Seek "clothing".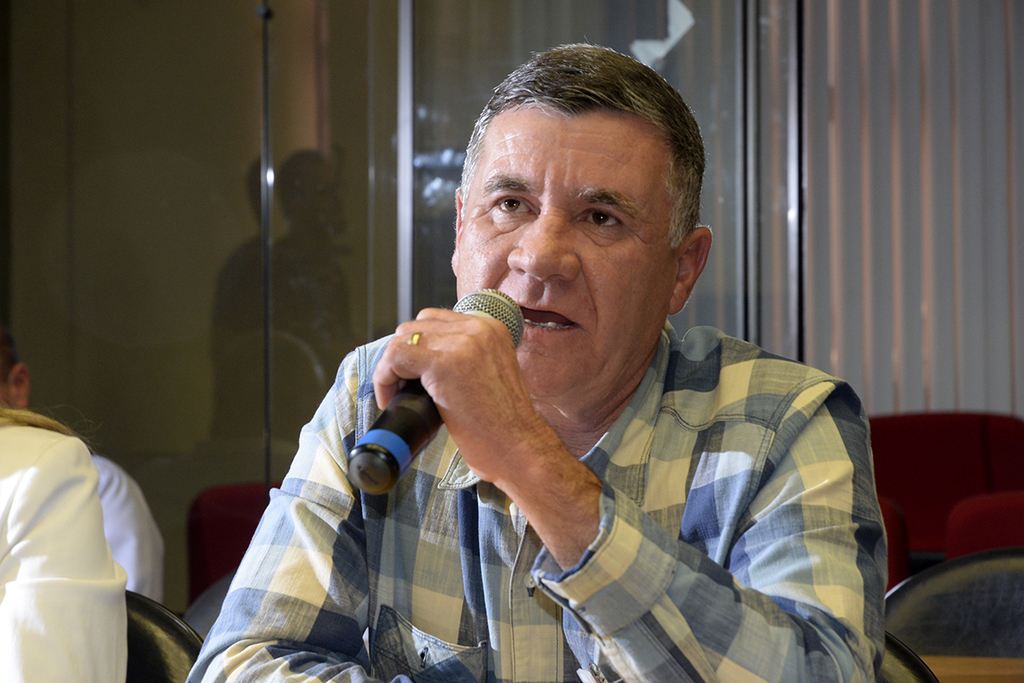
(2,415,125,682).
